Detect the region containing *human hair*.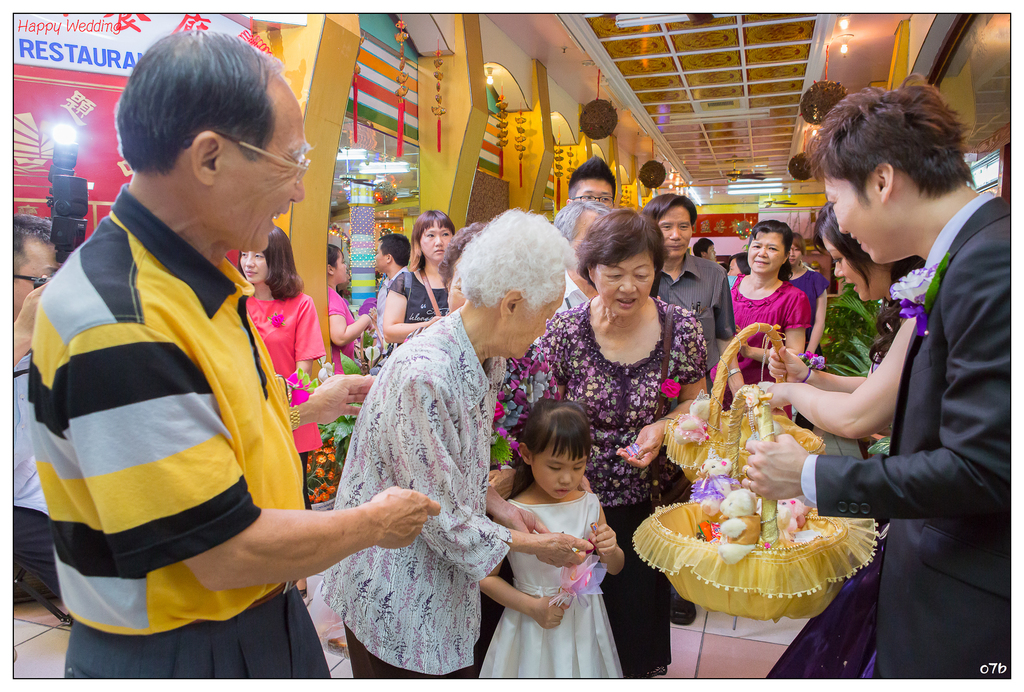
bbox(803, 70, 975, 188).
